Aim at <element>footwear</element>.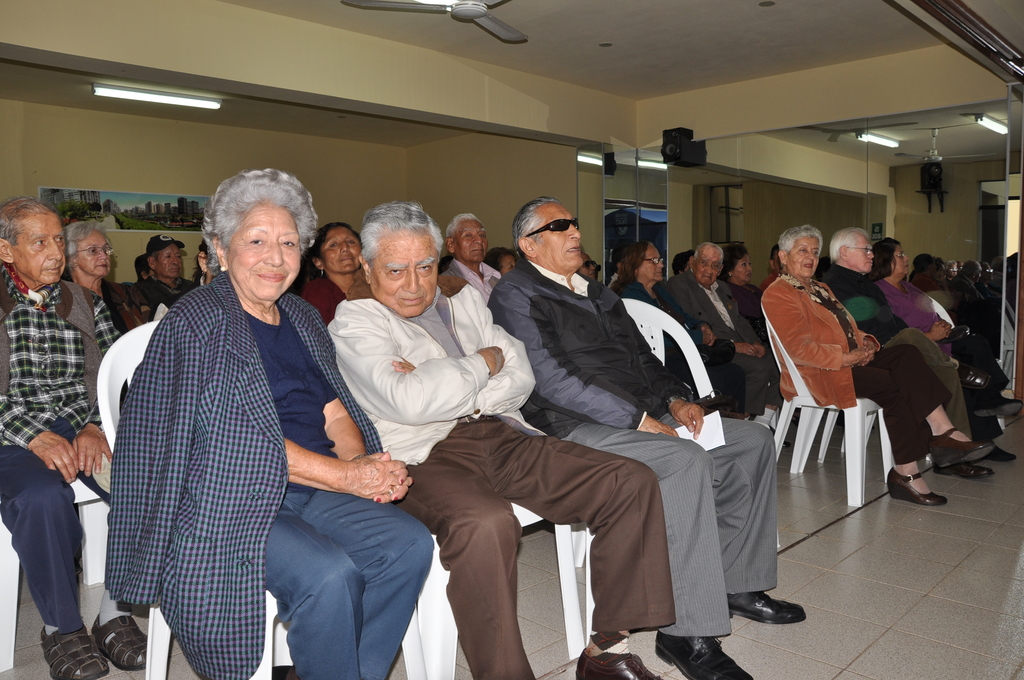
Aimed at (x1=884, y1=465, x2=947, y2=506).
